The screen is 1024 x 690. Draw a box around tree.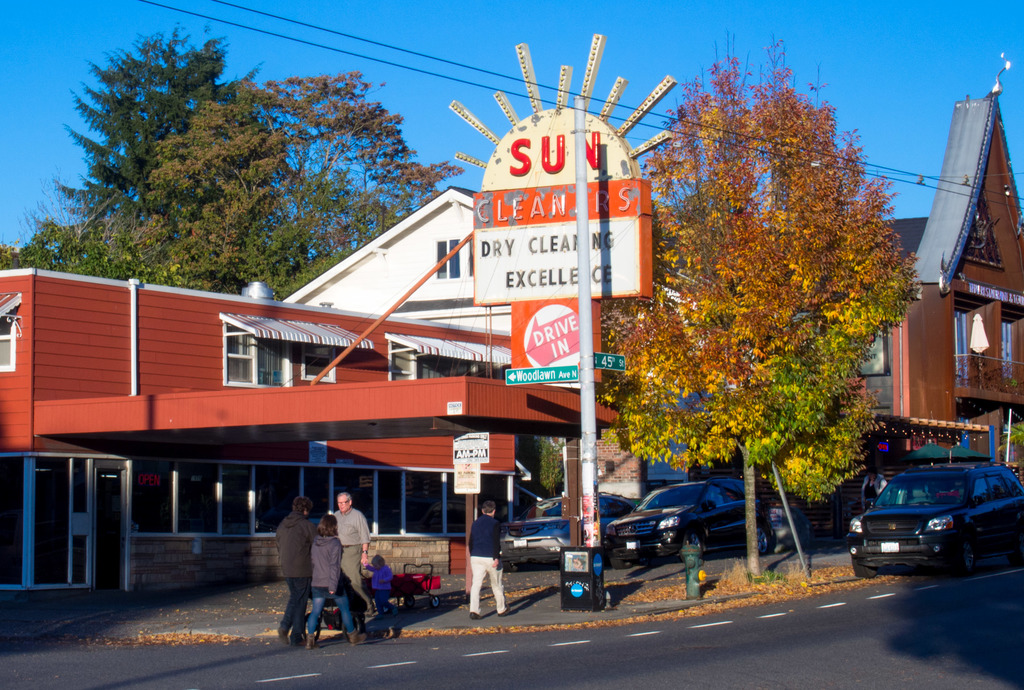
47/24/275/248.
